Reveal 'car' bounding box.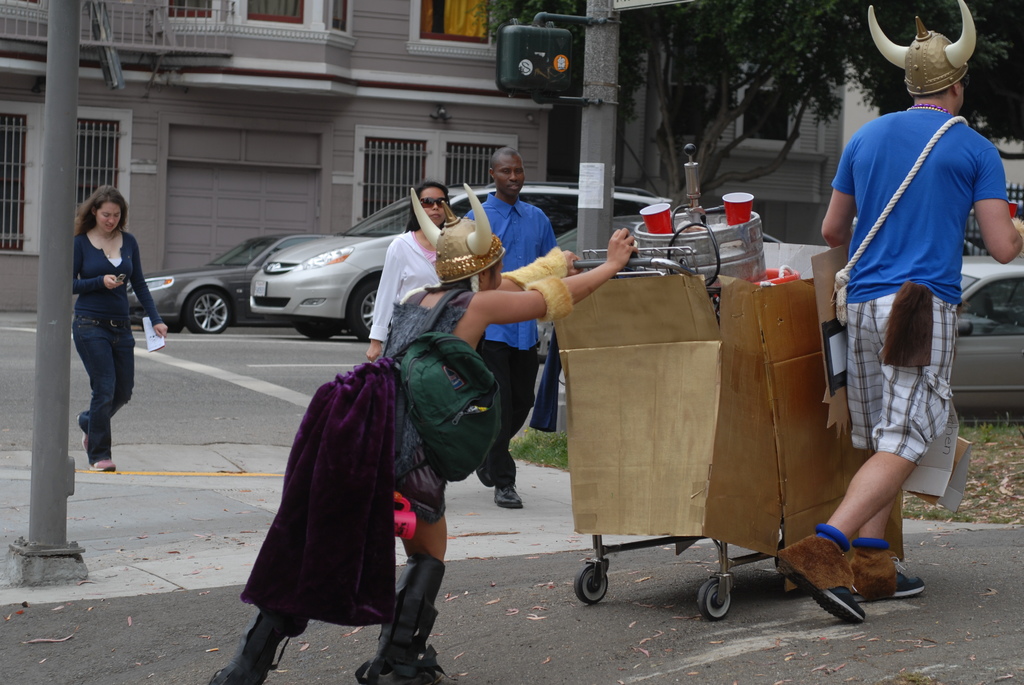
Revealed: l=247, t=183, r=497, b=337.
